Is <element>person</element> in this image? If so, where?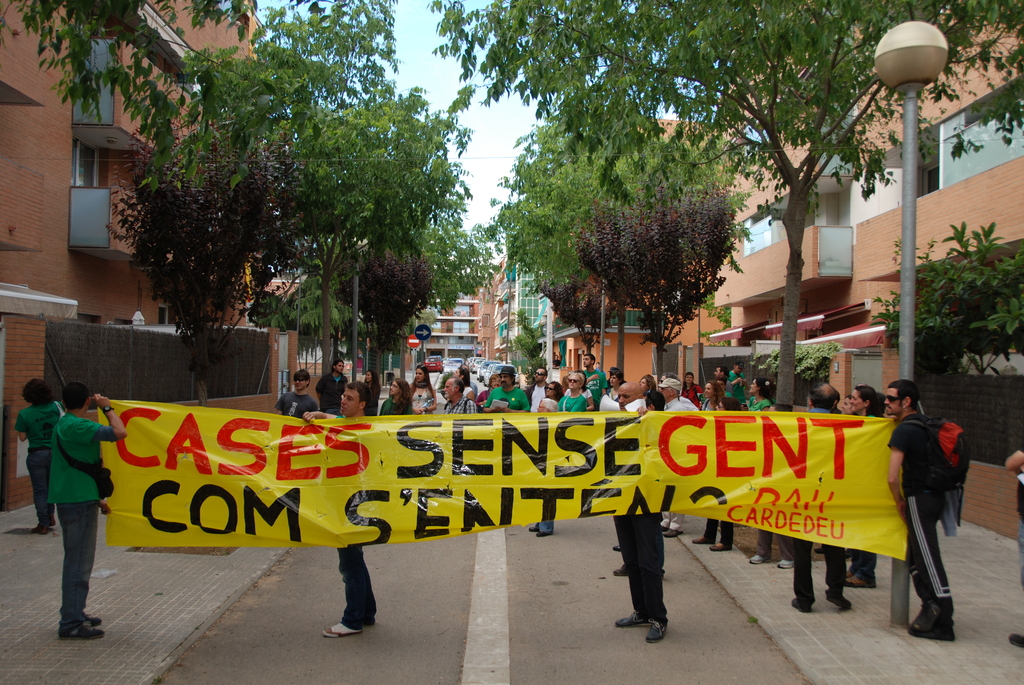
Yes, at (604,383,675,644).
